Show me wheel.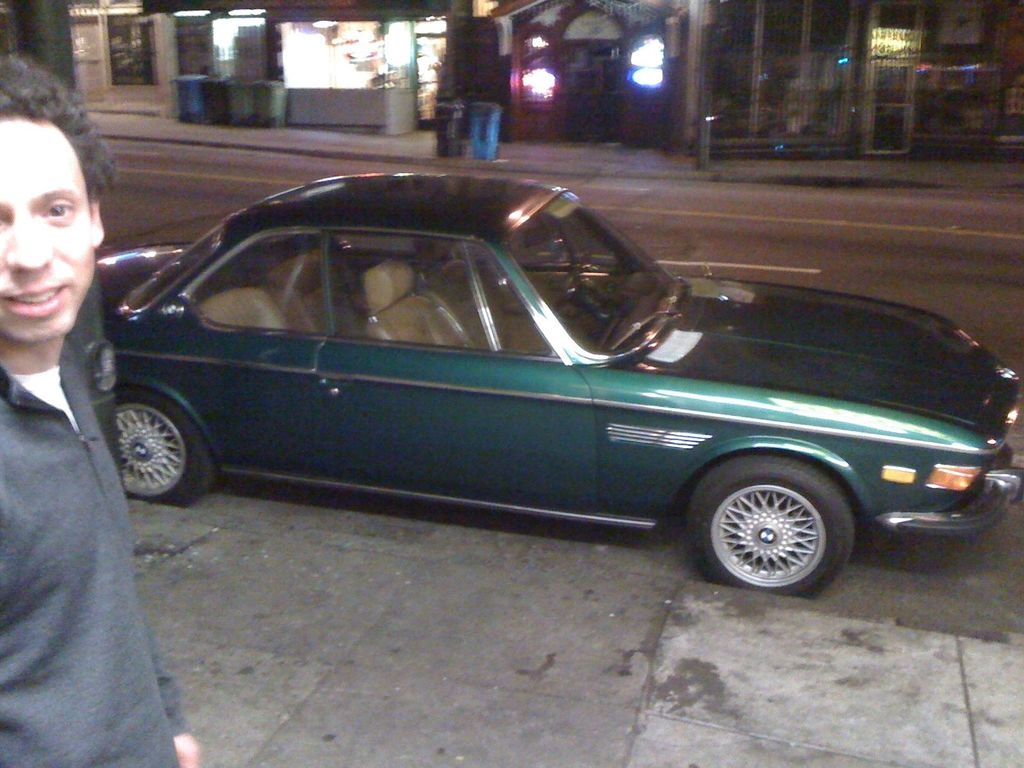
wheel is here: rect(686, 460, 863, 588).
